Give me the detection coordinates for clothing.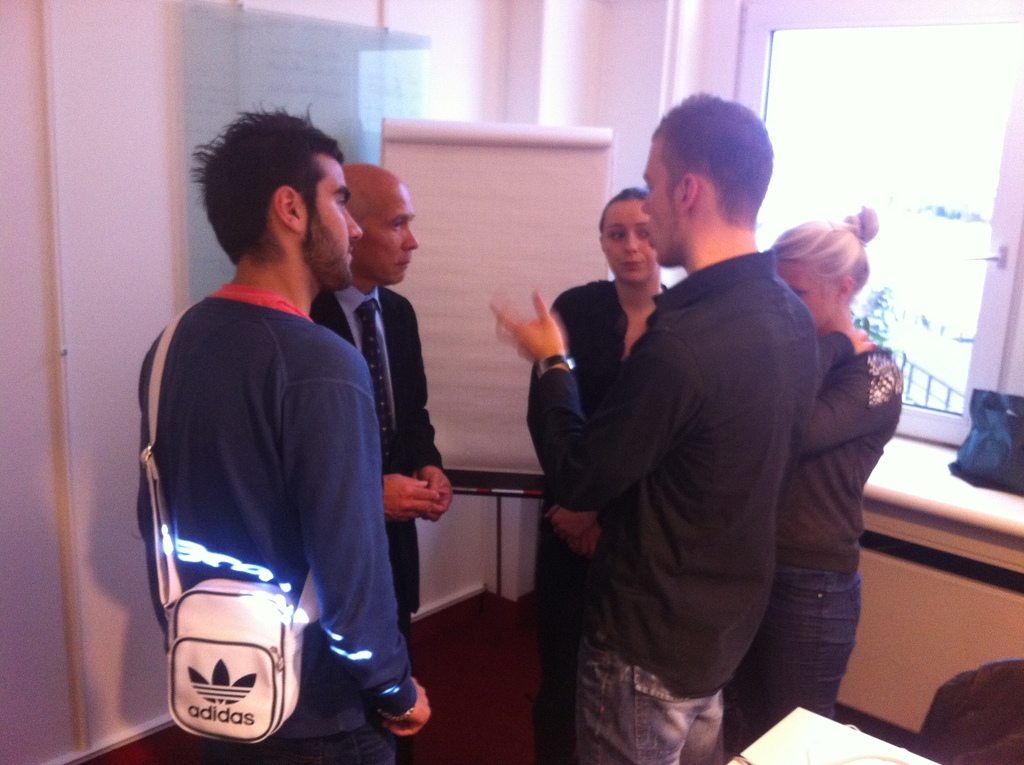
137/277/417/764.
